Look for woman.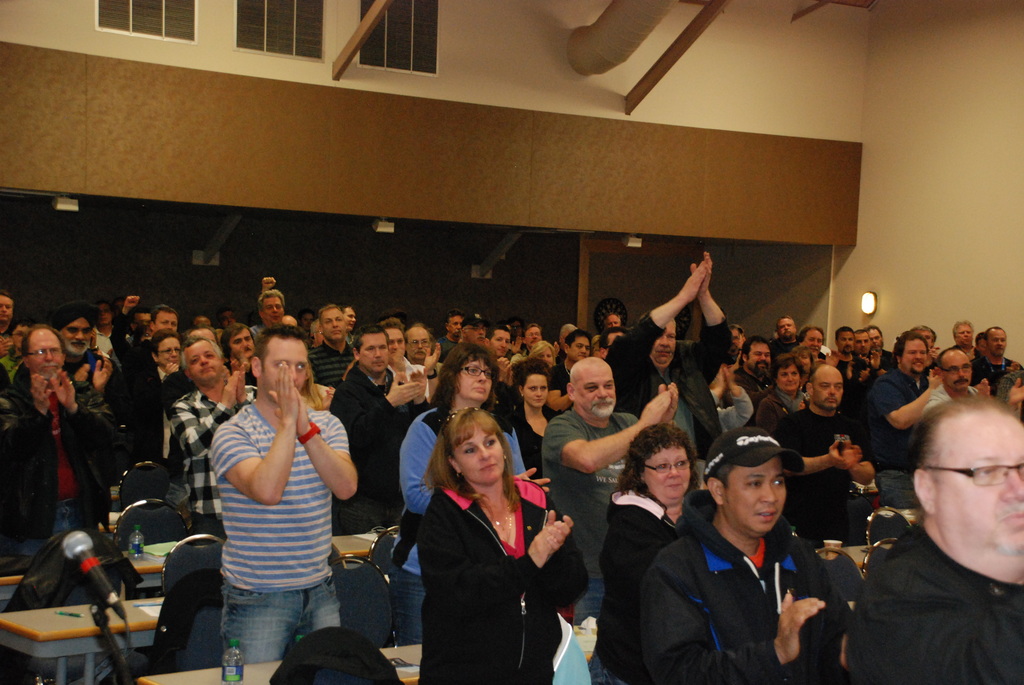
Found: bbox=[752, 358, 809, 437].
